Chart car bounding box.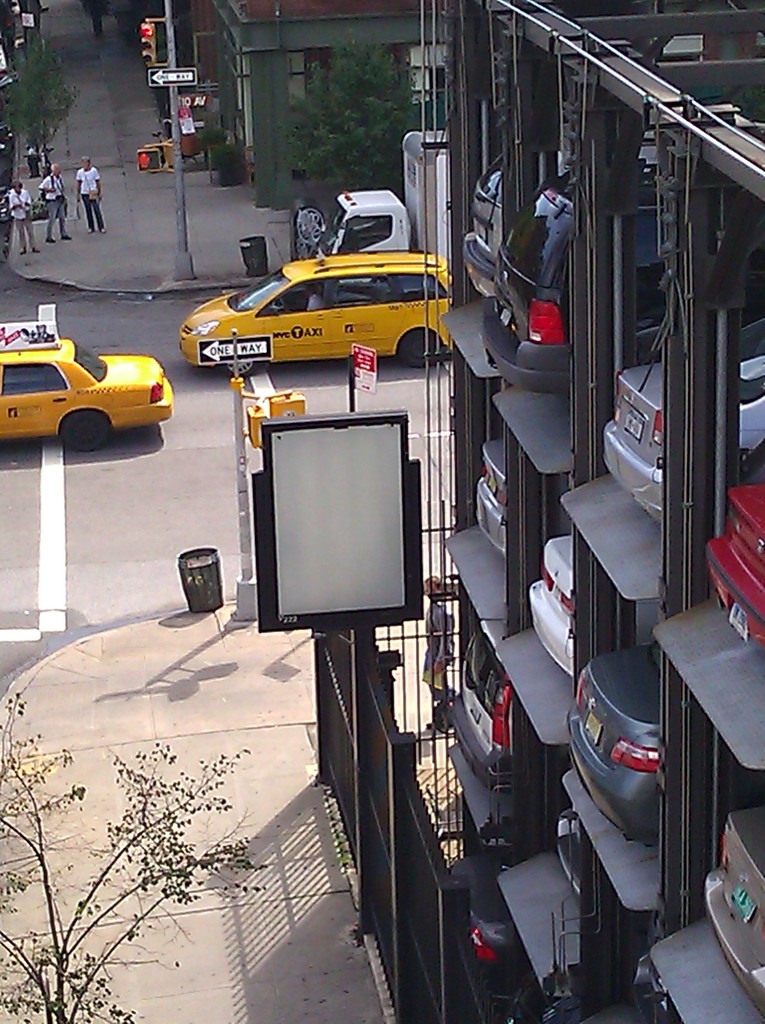
Charted: {"left": 478, "top": 154, "right": 764, "bottom": 399}.
